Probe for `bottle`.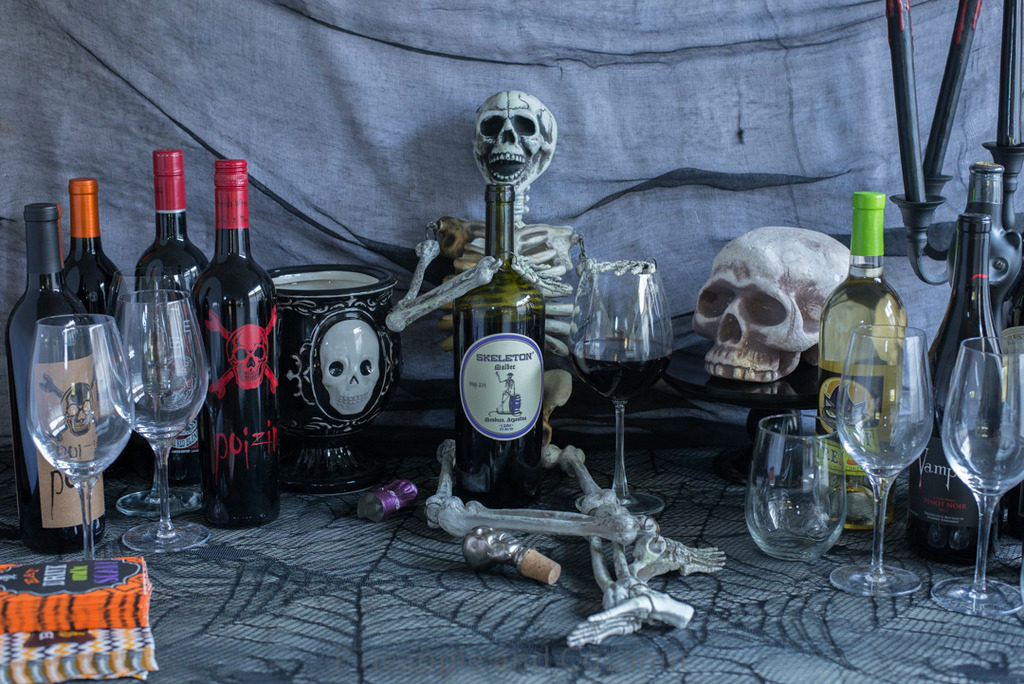
Probe result: x1=450, y1=174, x2=581, y2=496.
